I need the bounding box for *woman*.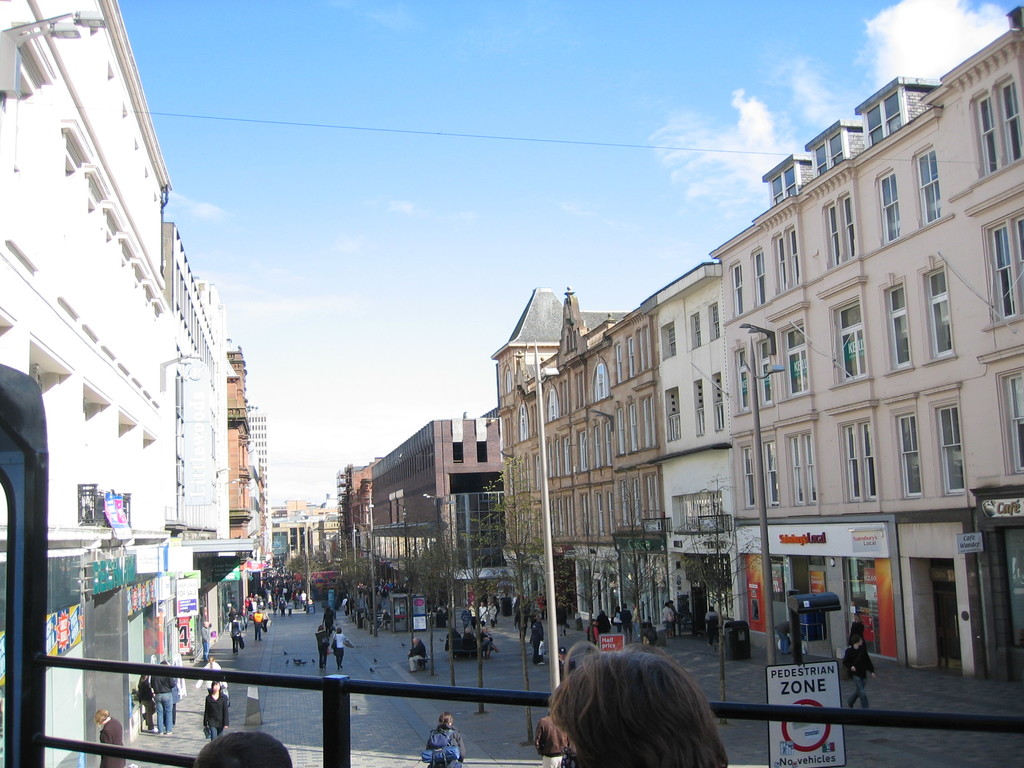
Here it is: 200/669/227/748.
